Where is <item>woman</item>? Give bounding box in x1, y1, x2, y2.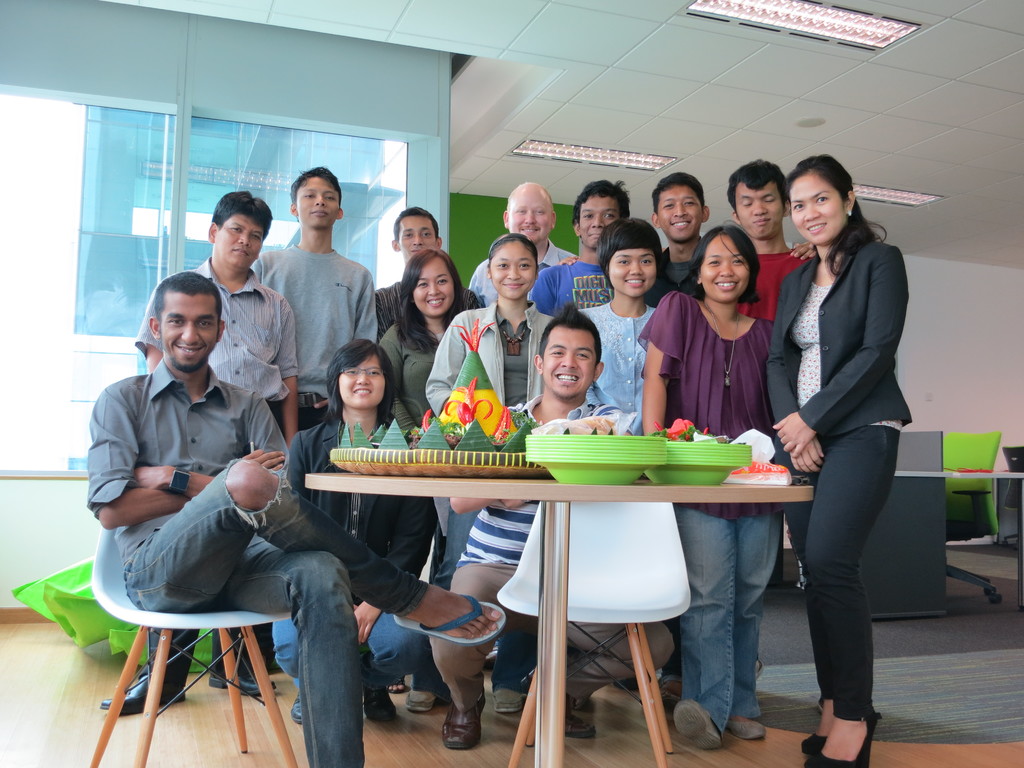
378, 249, 478, 436.
